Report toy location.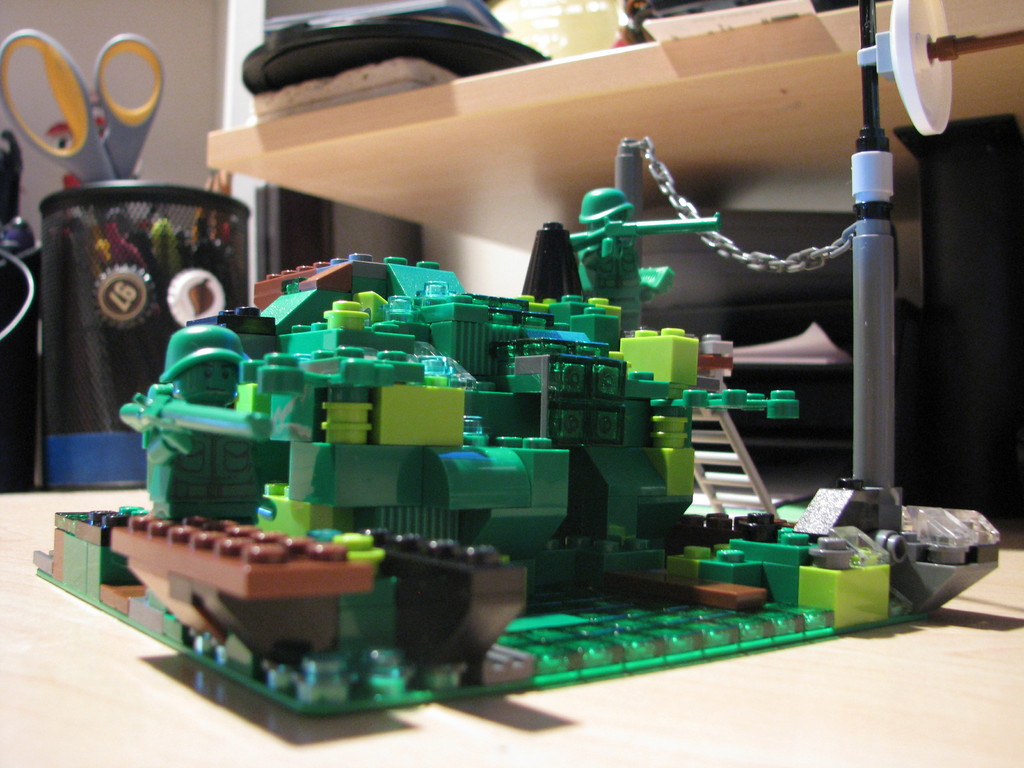
Report: 559 186 719 322.
